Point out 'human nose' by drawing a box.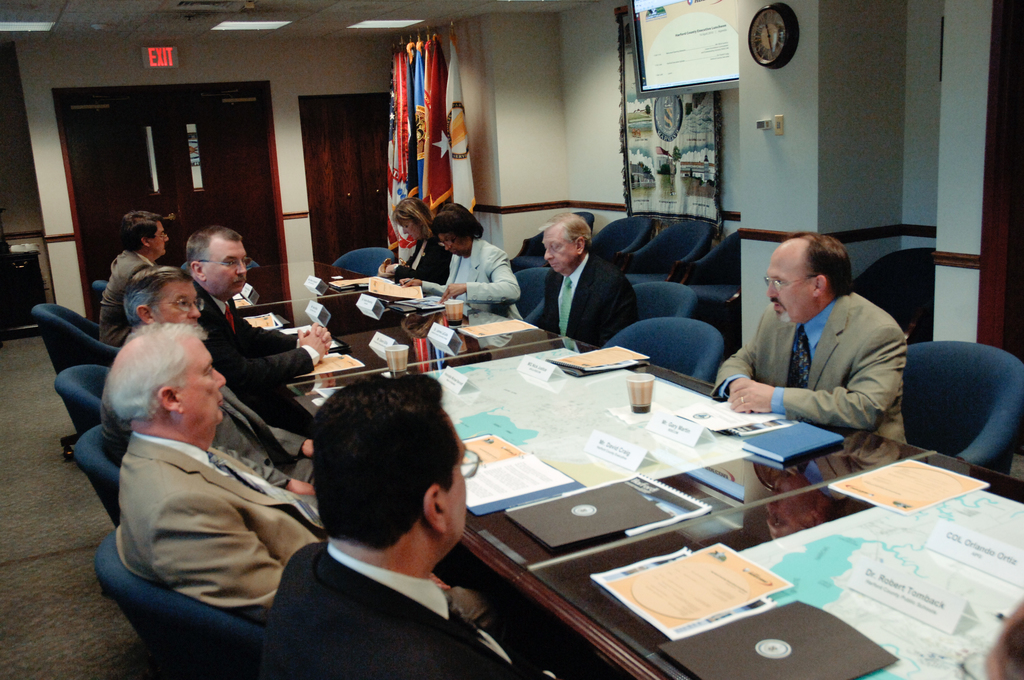
{"left": 212, "top": 368, "right": 226, "bottom": 388}.
